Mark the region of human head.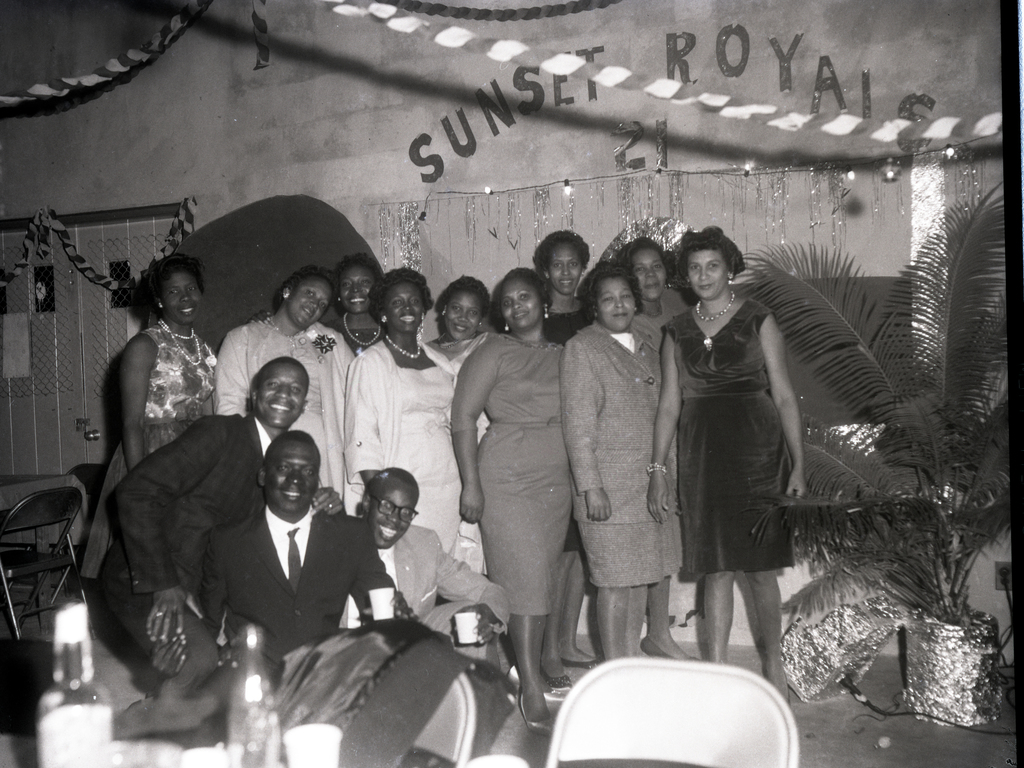
Region: left=532, top=231, right=593, bottom=300.
